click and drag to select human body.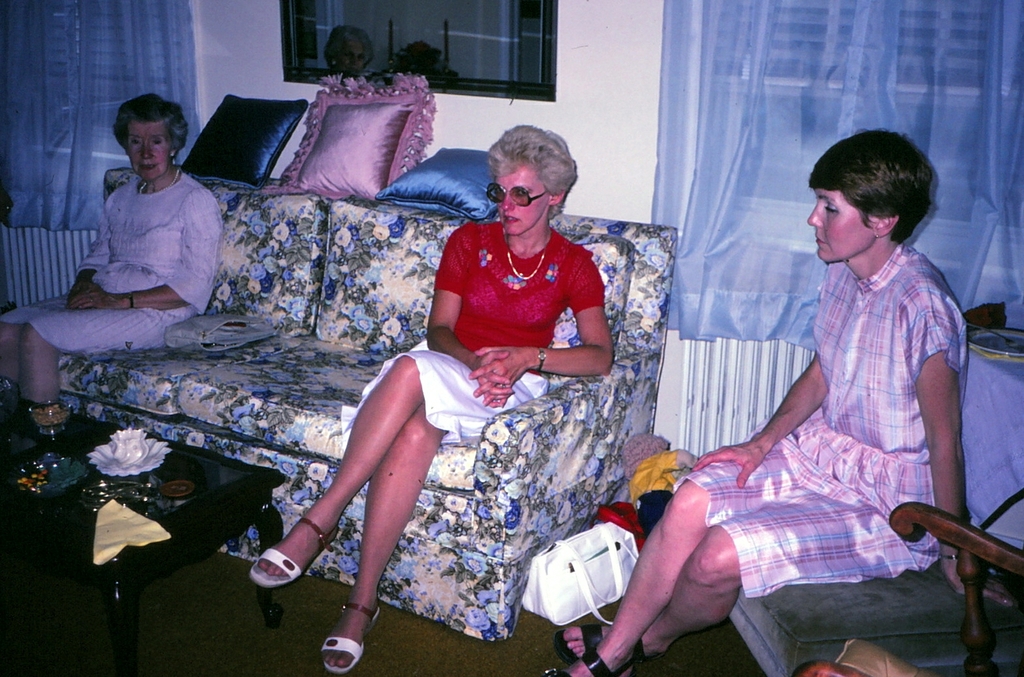
Selection: 0 175 217 403.
